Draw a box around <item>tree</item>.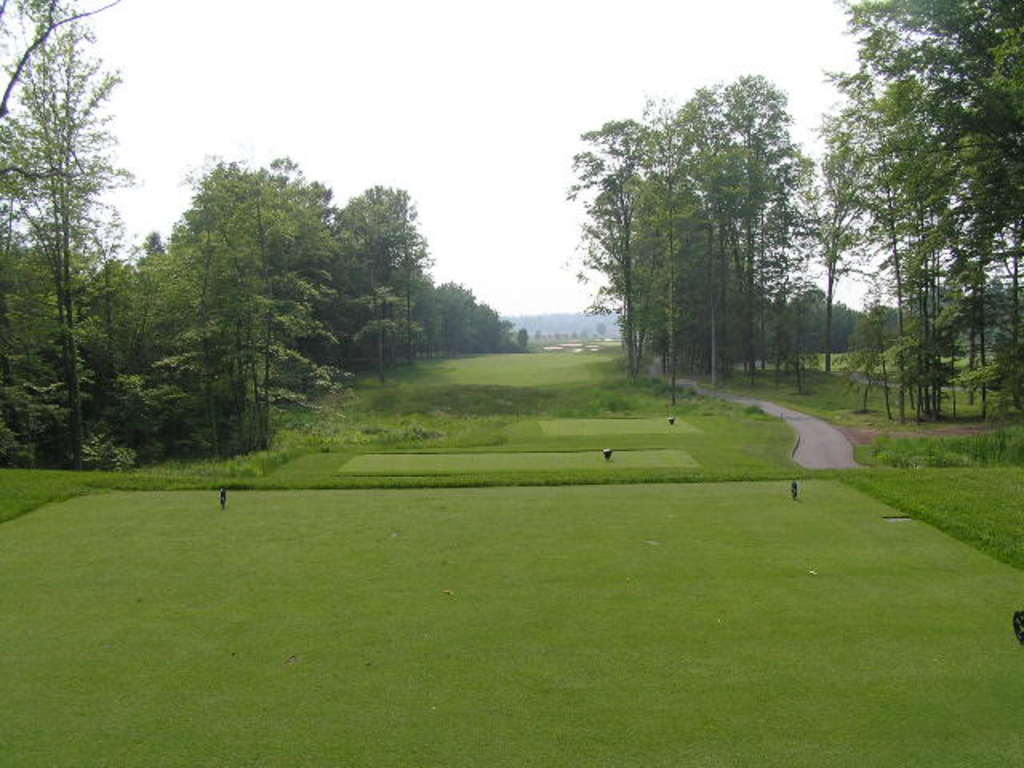
[left=13, top=8, right=120, bottom=411].
